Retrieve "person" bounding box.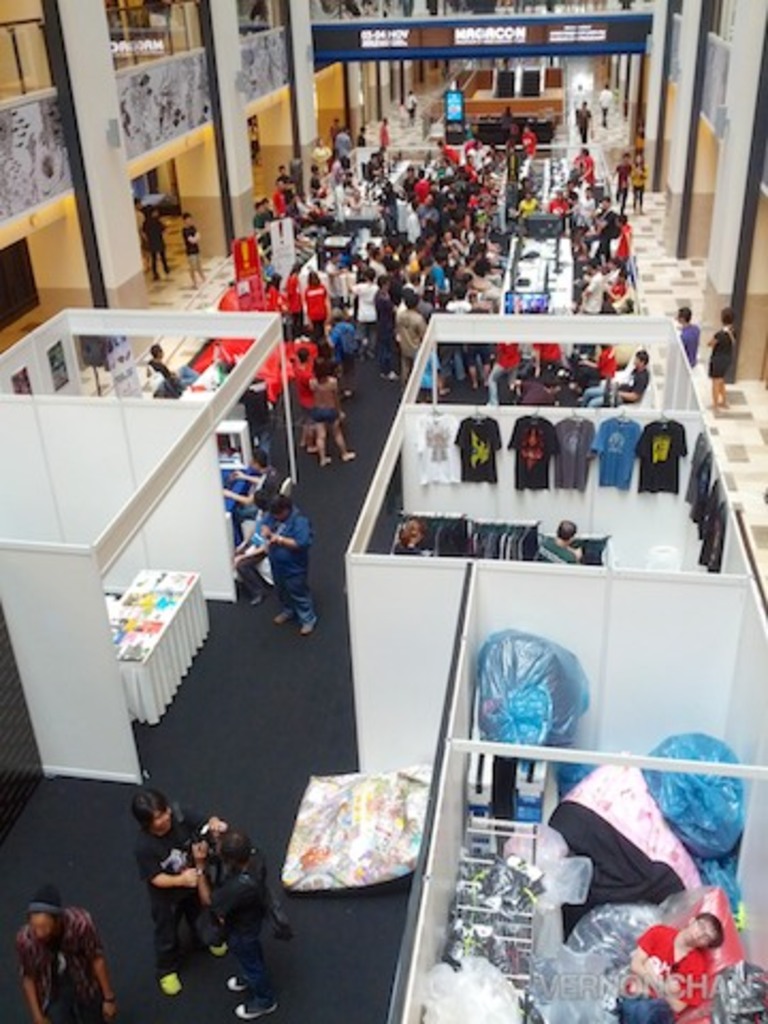
Bounding box: region(181, 205, 205, 288).
